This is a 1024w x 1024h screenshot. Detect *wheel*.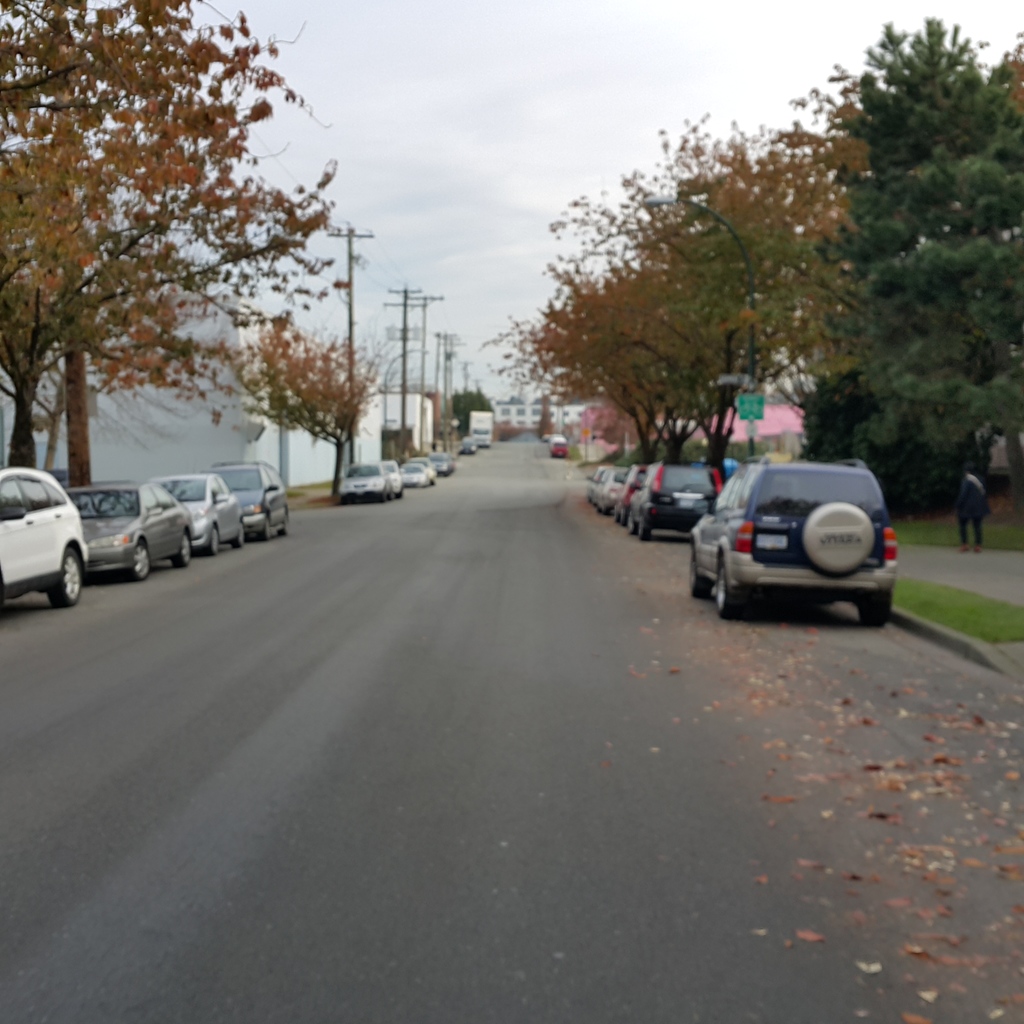
(391,490,396,499).
